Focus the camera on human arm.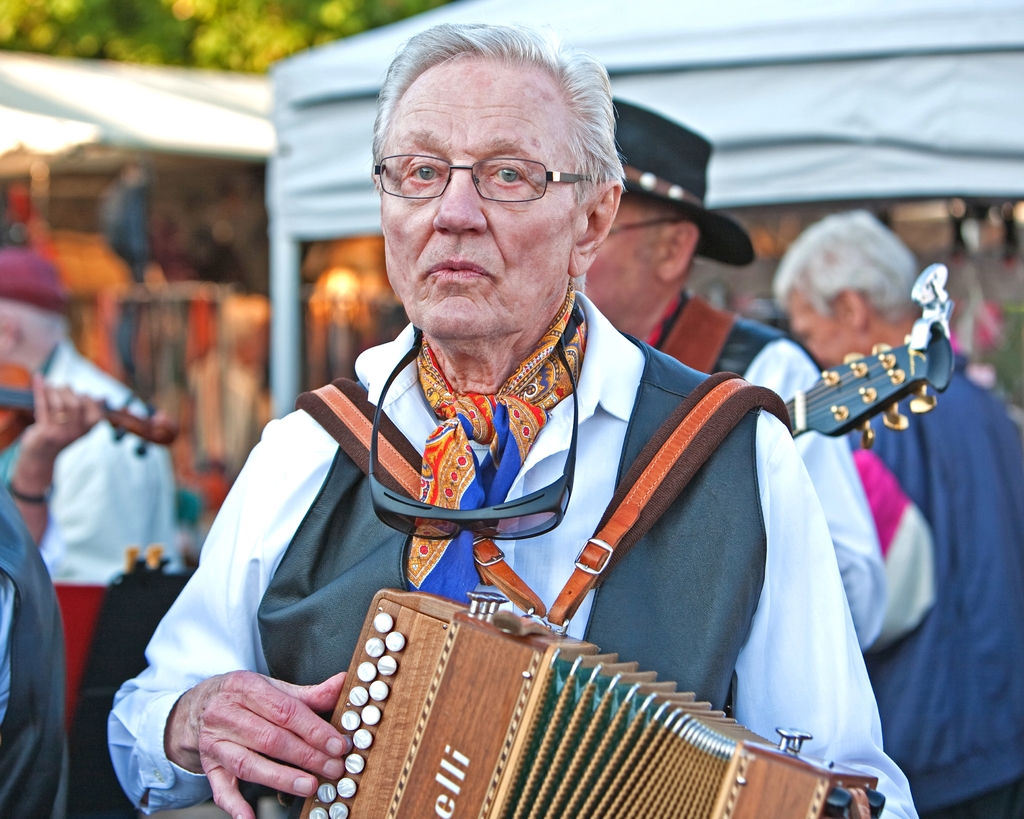
Focus region: <bbox>2, 368, 93, 555</bbox>.
